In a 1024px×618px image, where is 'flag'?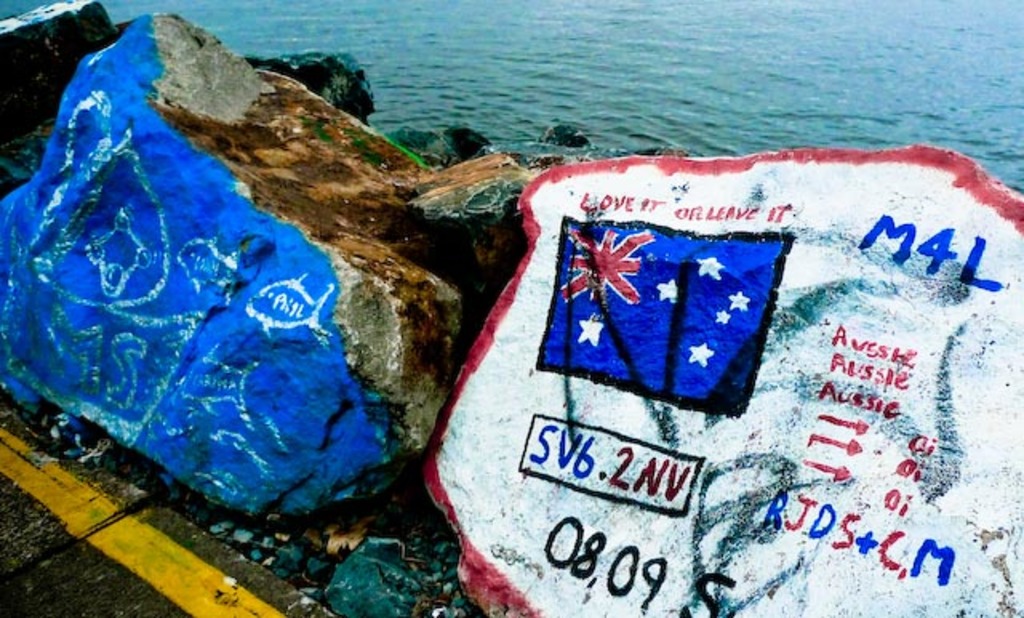
{"left": 526, "top": 213, "right": 798, "bottom": 408}.
